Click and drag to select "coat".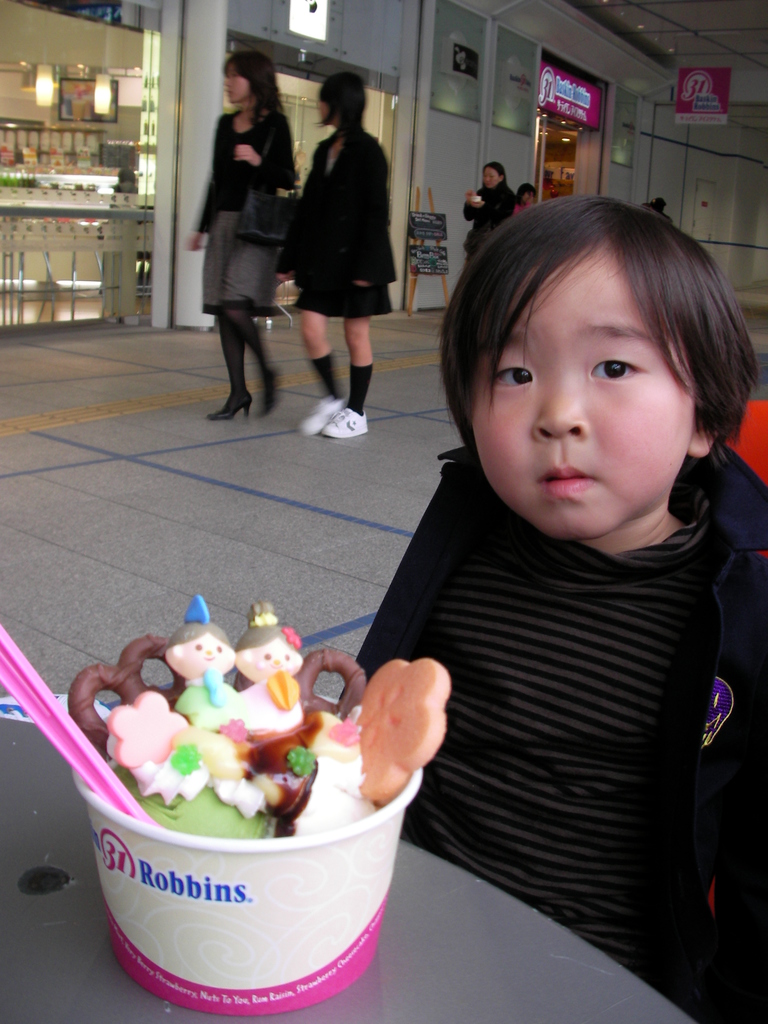
Selection: box=[291, 132, 401, 323].
